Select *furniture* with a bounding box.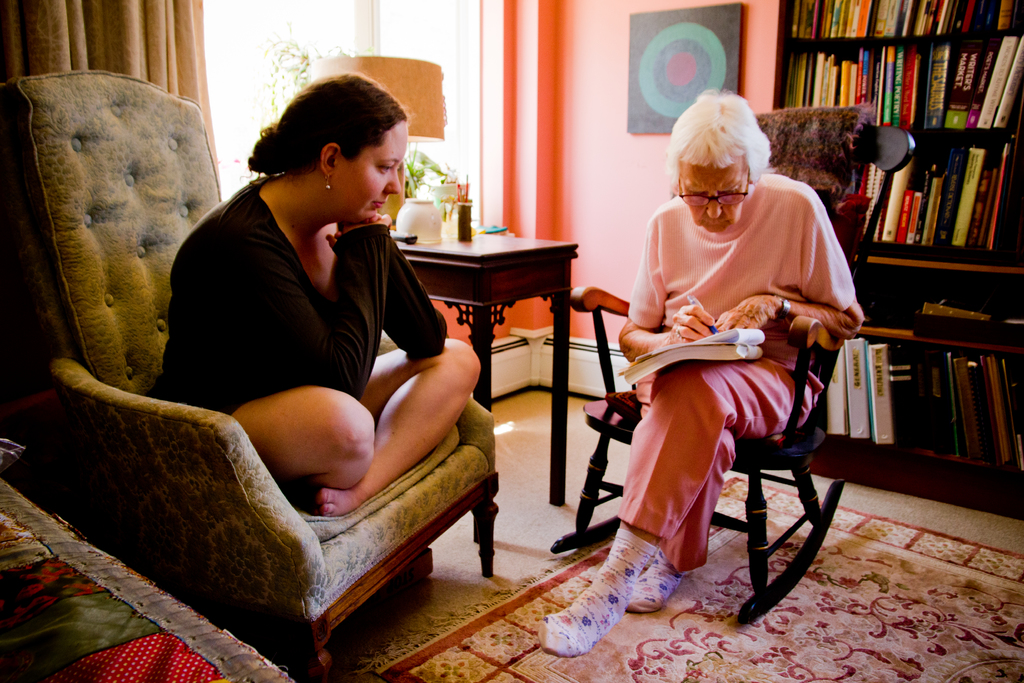
(left=552, top=105, right=916, bottom=624).
